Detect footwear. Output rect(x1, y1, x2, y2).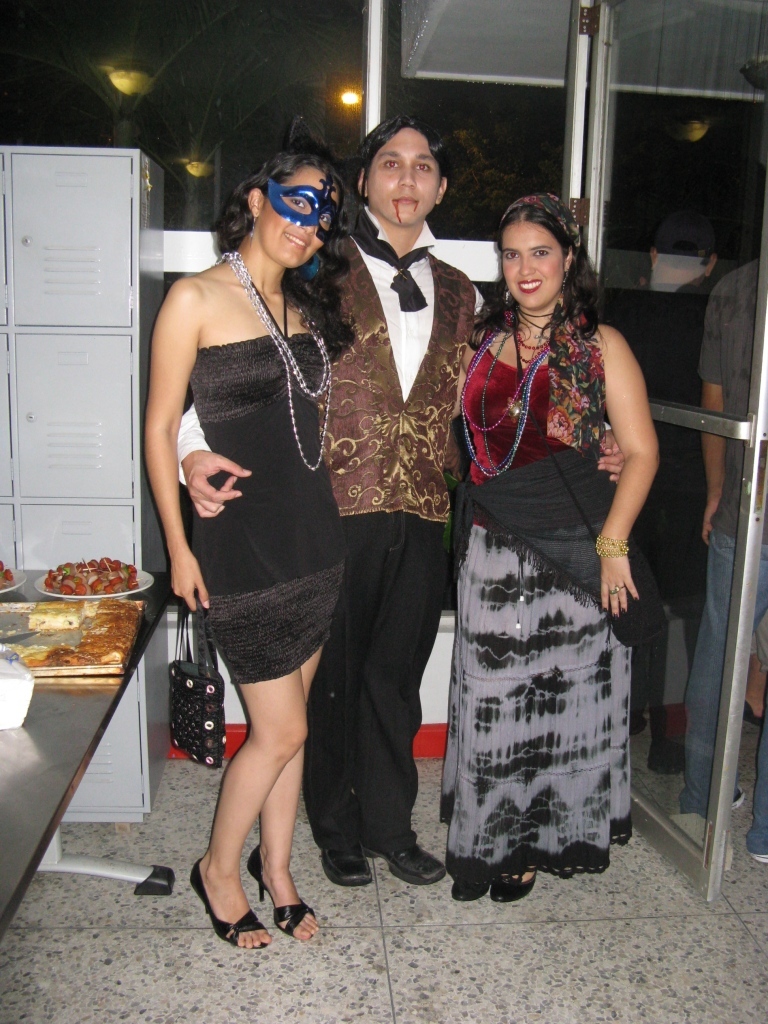
rect(323, 844, 373, 886).
